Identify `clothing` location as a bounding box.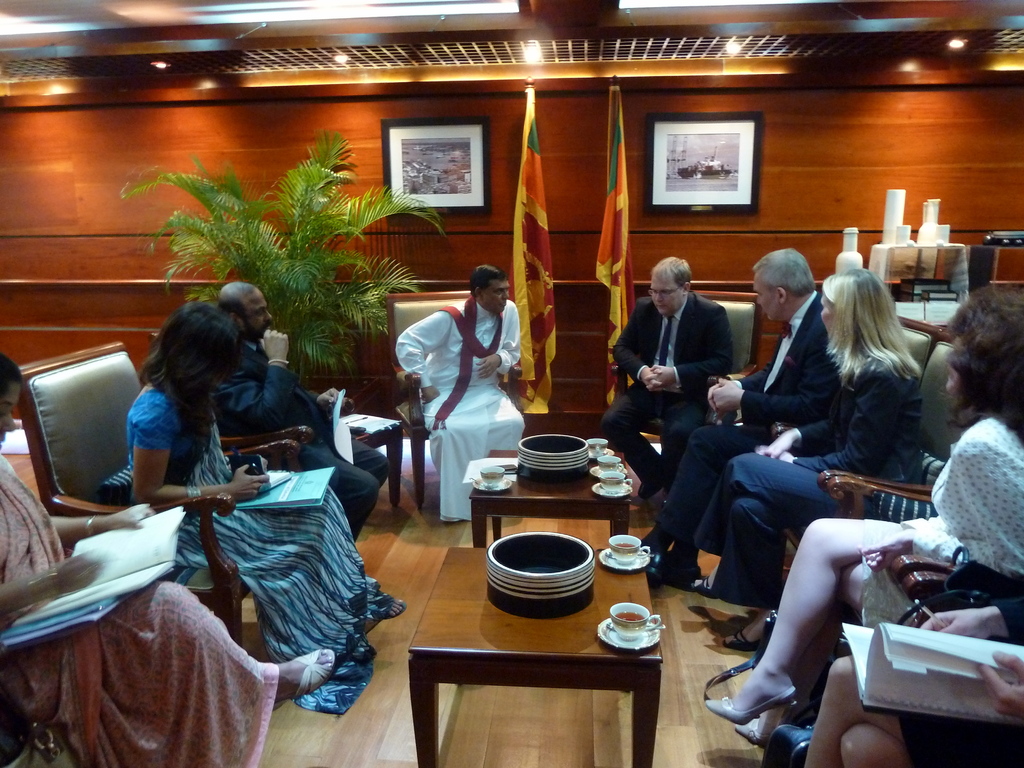
x1=647 y1=290 x2=844 y2=581.
